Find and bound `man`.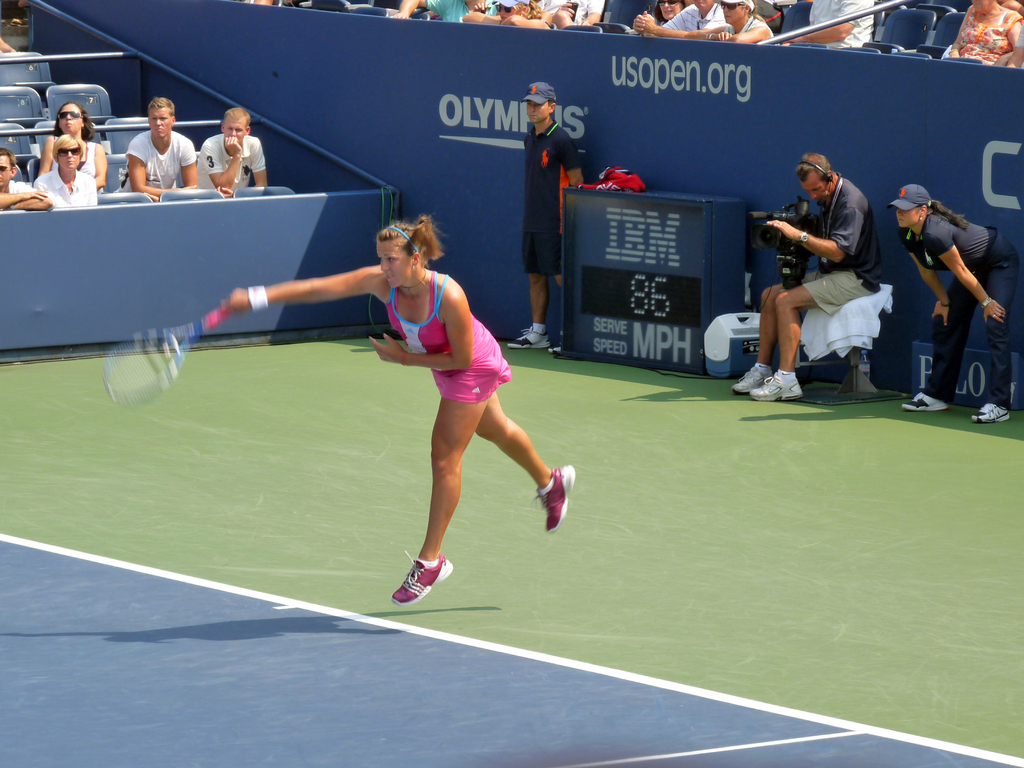
Bound: [197,103,269,198].
